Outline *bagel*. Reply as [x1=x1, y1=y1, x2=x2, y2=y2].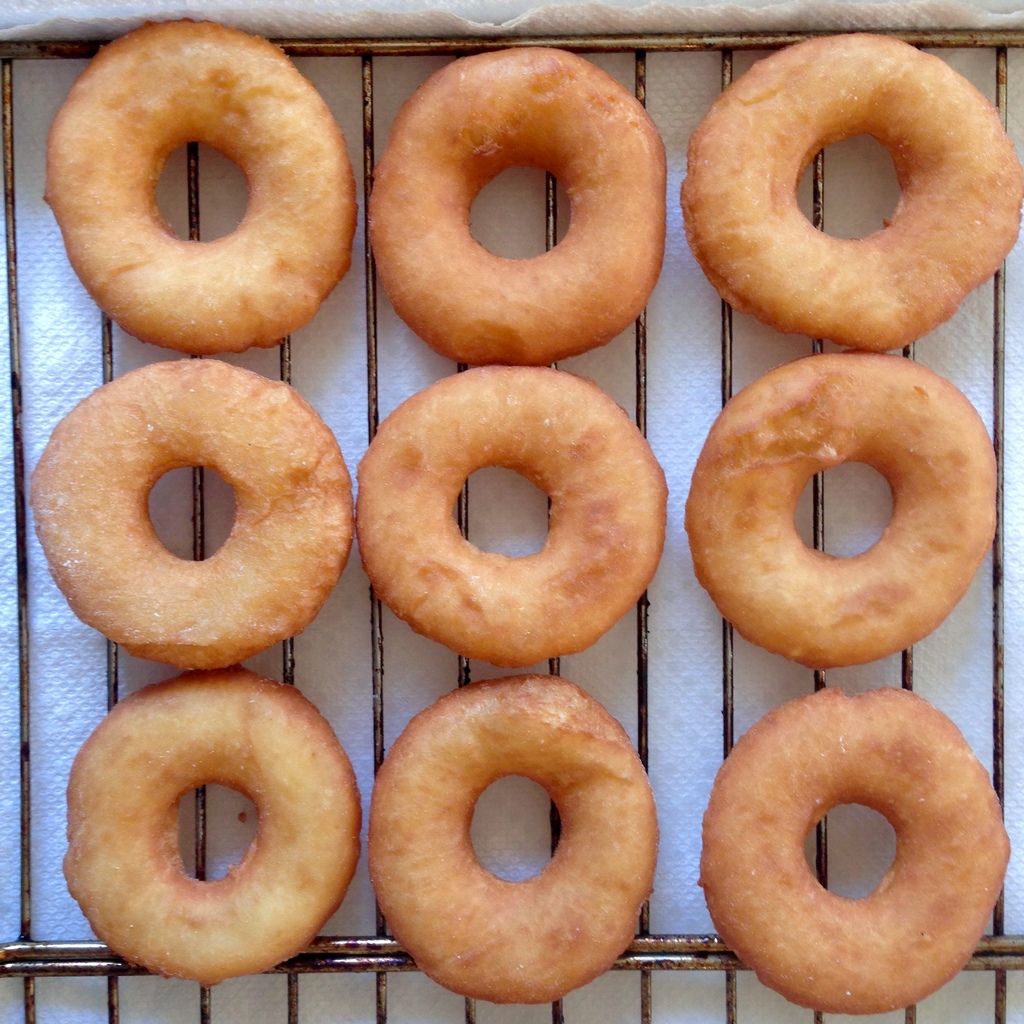
[x1=682, y1=353, x2=993, y2=671].
